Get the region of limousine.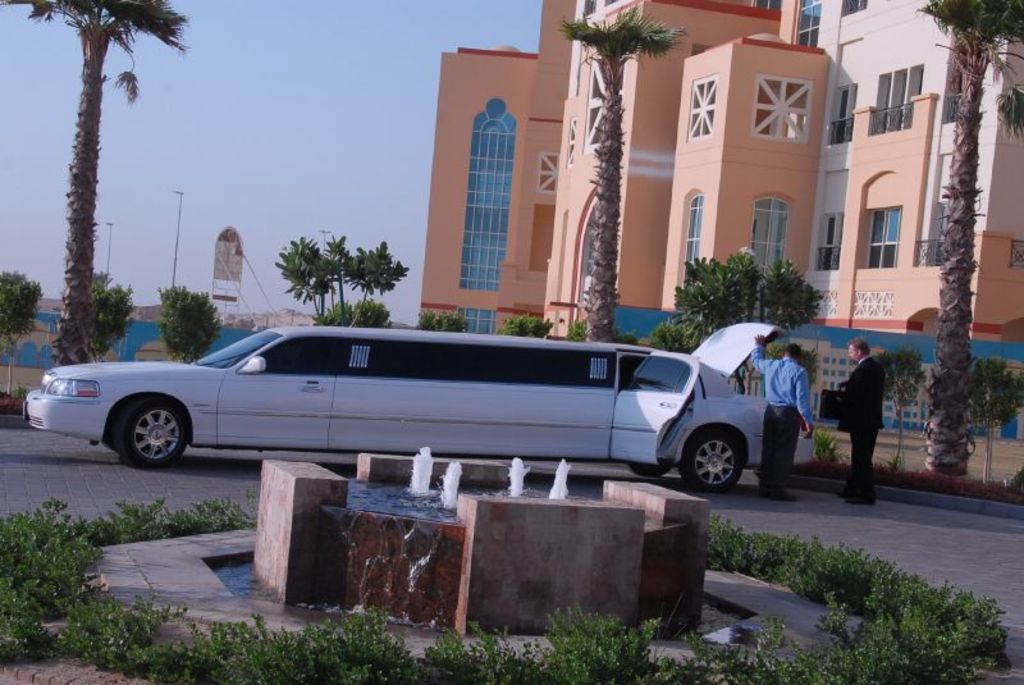
rect(22, 321, 814, 497).
